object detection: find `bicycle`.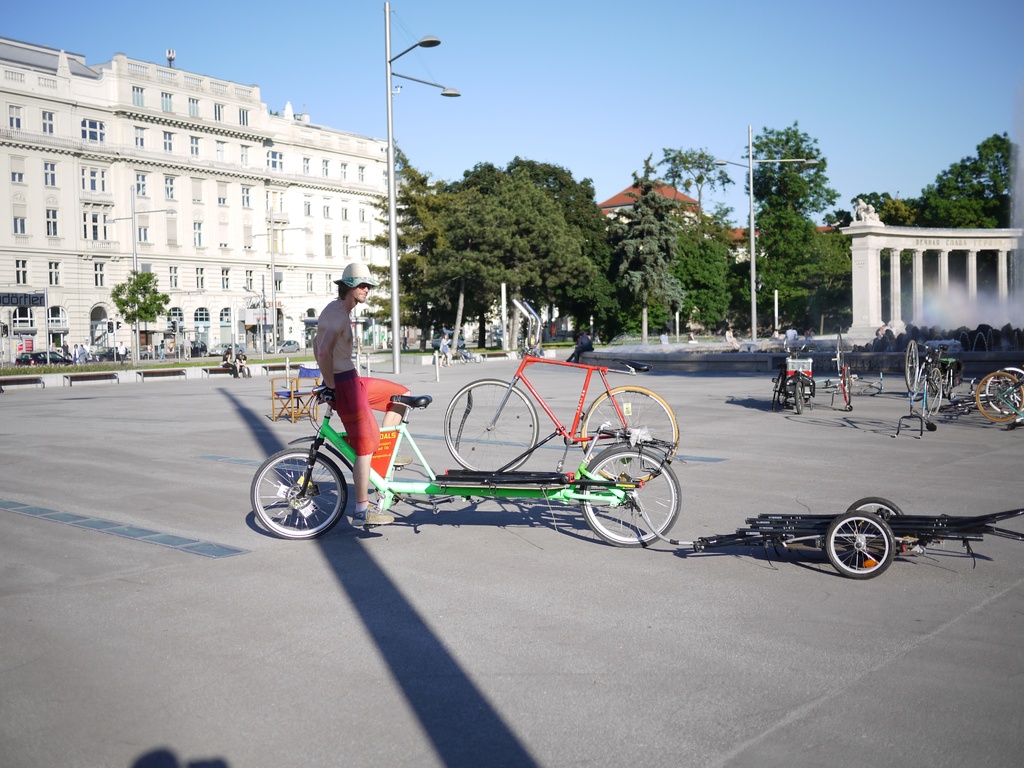
BBox(736, 488, 968, 580).
